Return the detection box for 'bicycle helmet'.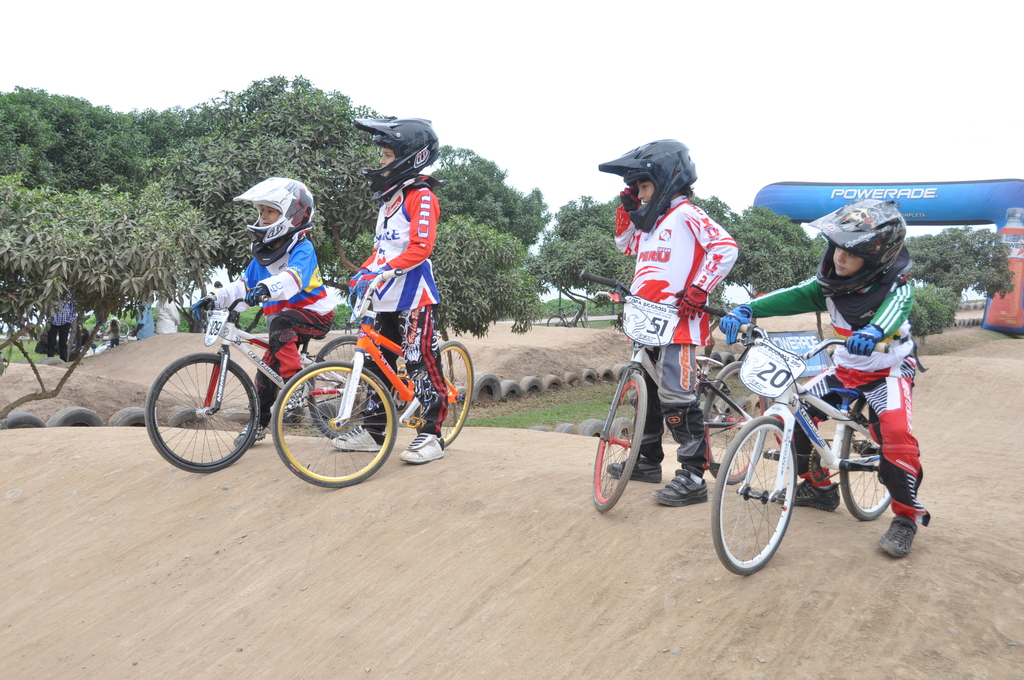
crop(805, 197, 906, 298).
